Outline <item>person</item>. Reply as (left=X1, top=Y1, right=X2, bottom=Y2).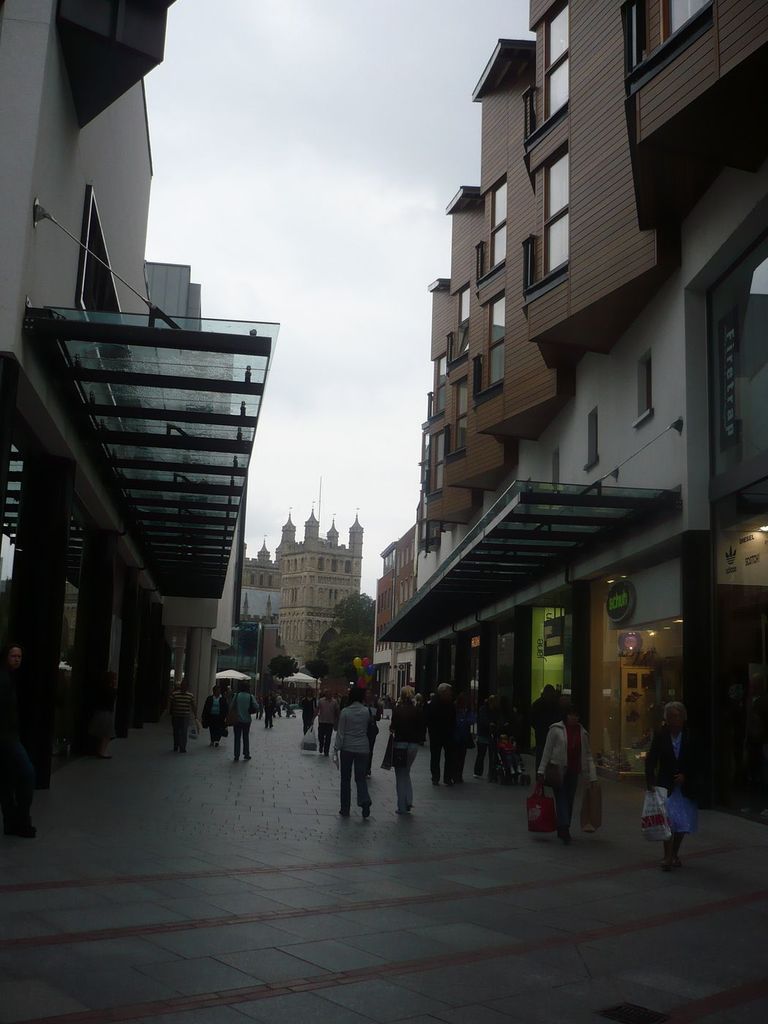
(left=644, top=702, right=701, bottom=872).
